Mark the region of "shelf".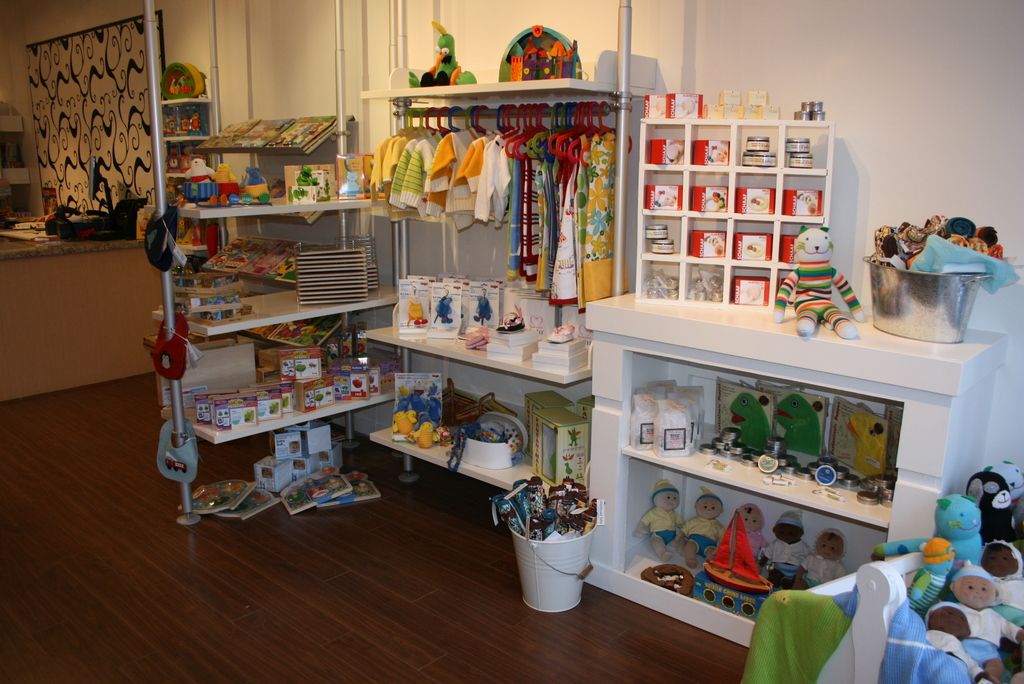
Region: detection(357, 54, 662, 503).
